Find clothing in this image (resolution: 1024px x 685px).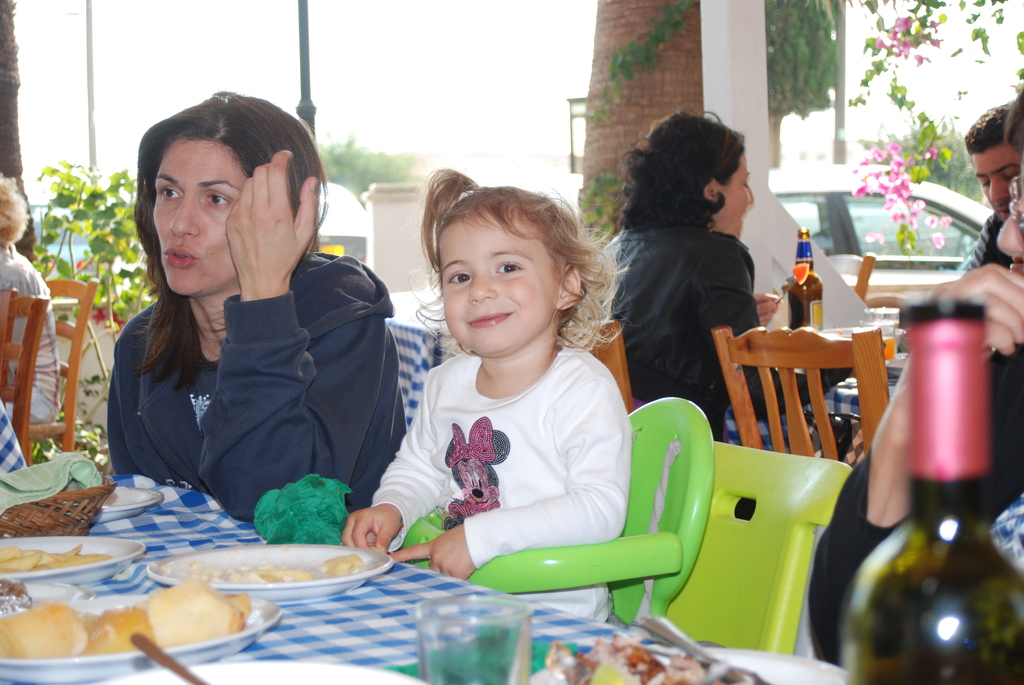
select_region(596, 245, 860, 447).
